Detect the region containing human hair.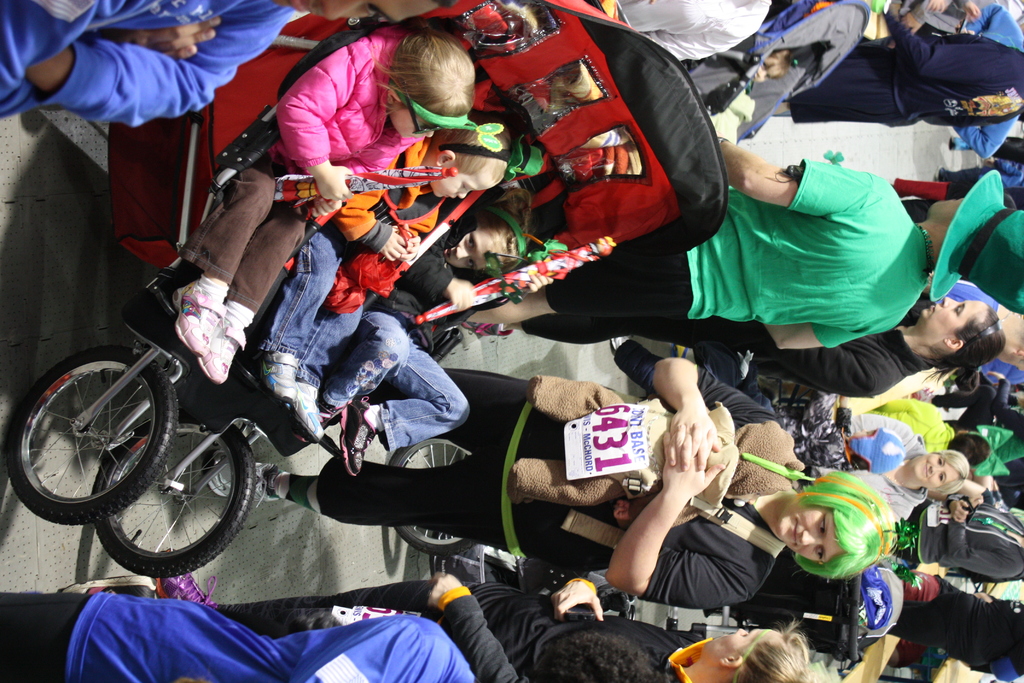
<region>729, 620, 813, 682</region>.
